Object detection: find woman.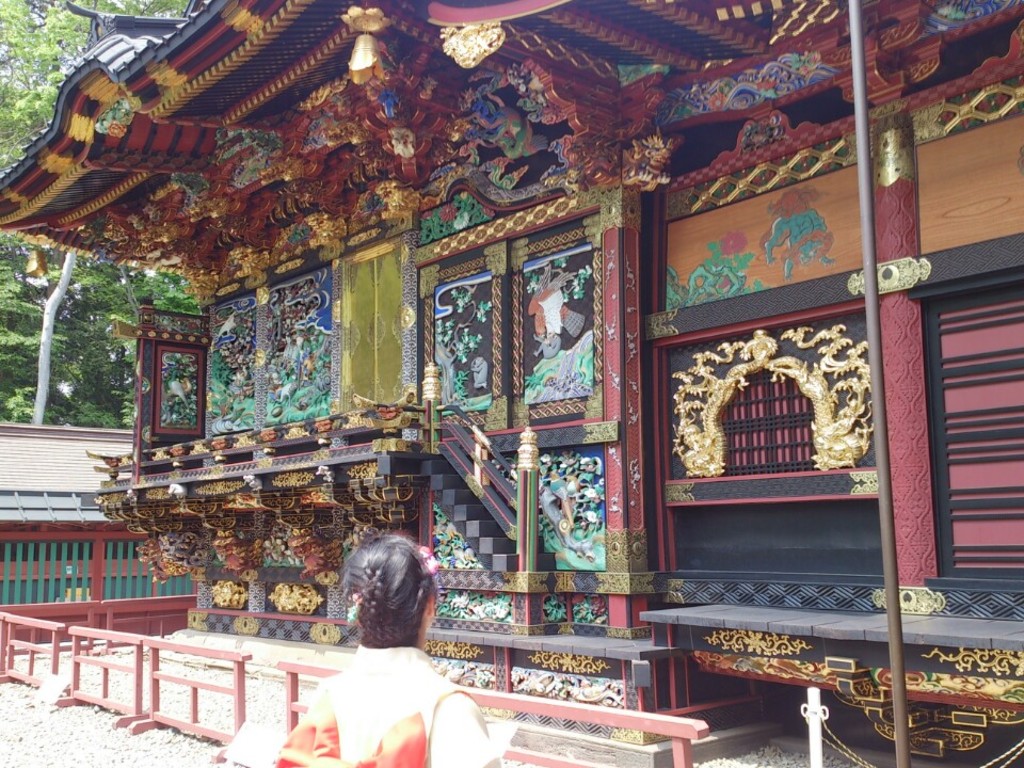
x1=271, y1=525, x2=506, y2=767.
